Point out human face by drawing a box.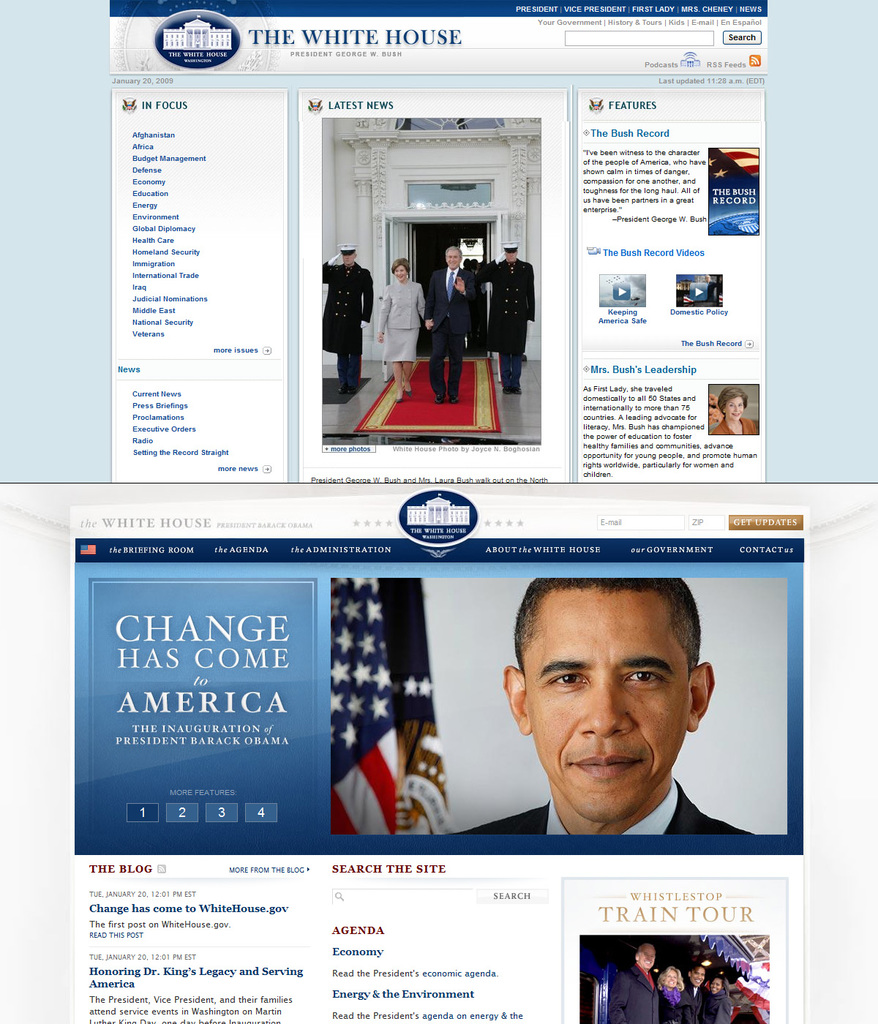
x1=527 y1=595 x2=692 y2=819.
